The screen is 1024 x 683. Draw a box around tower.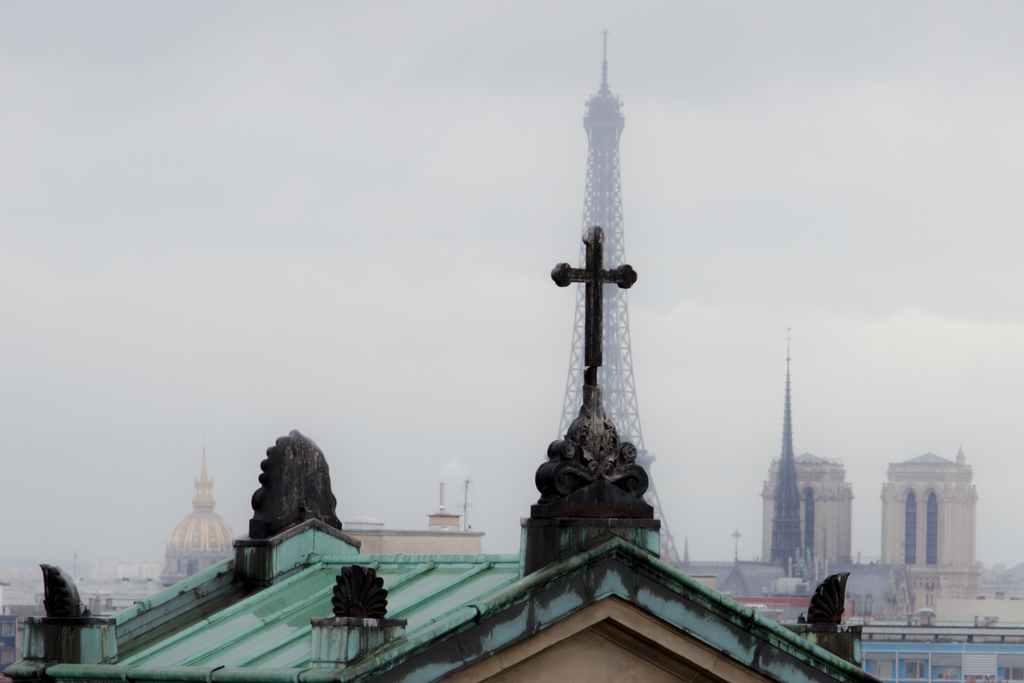
(166,439,225,583).
